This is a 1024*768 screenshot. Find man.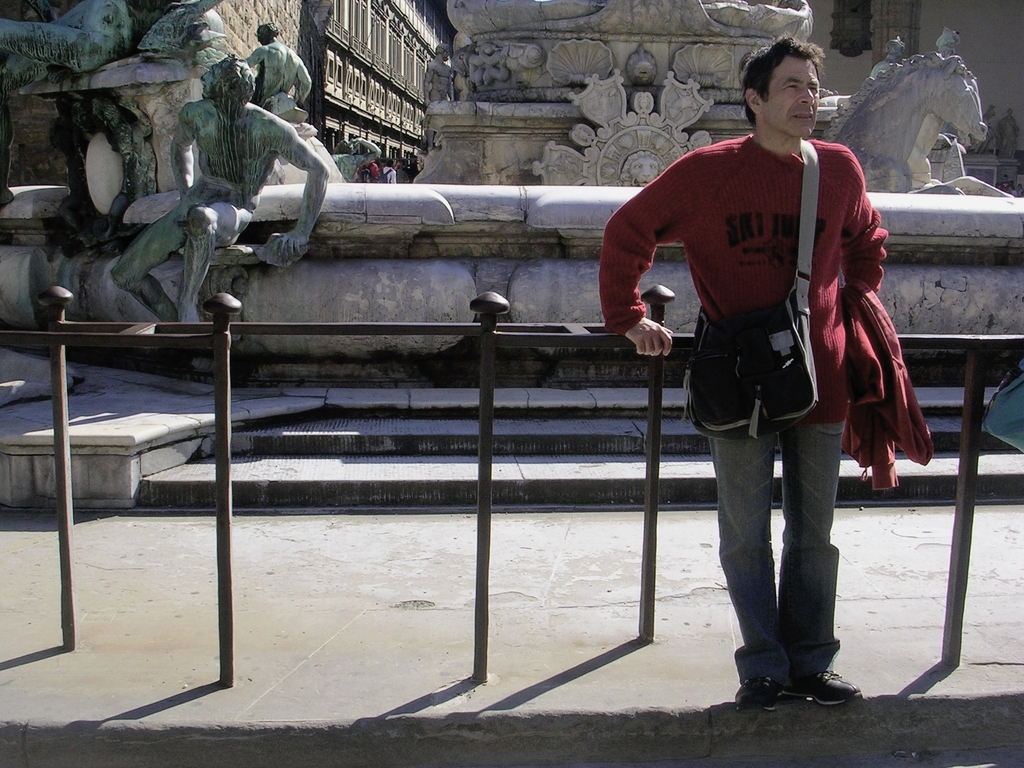
Bounding box: select_region(597, 34, 891, 703).
